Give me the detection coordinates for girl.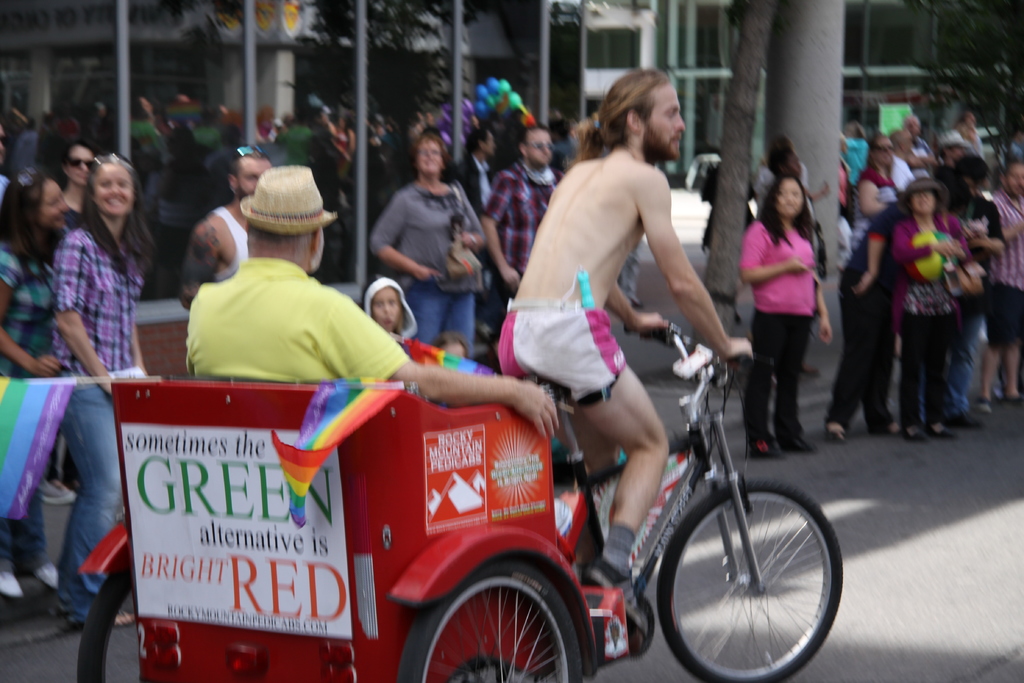
892/177/962/441.
